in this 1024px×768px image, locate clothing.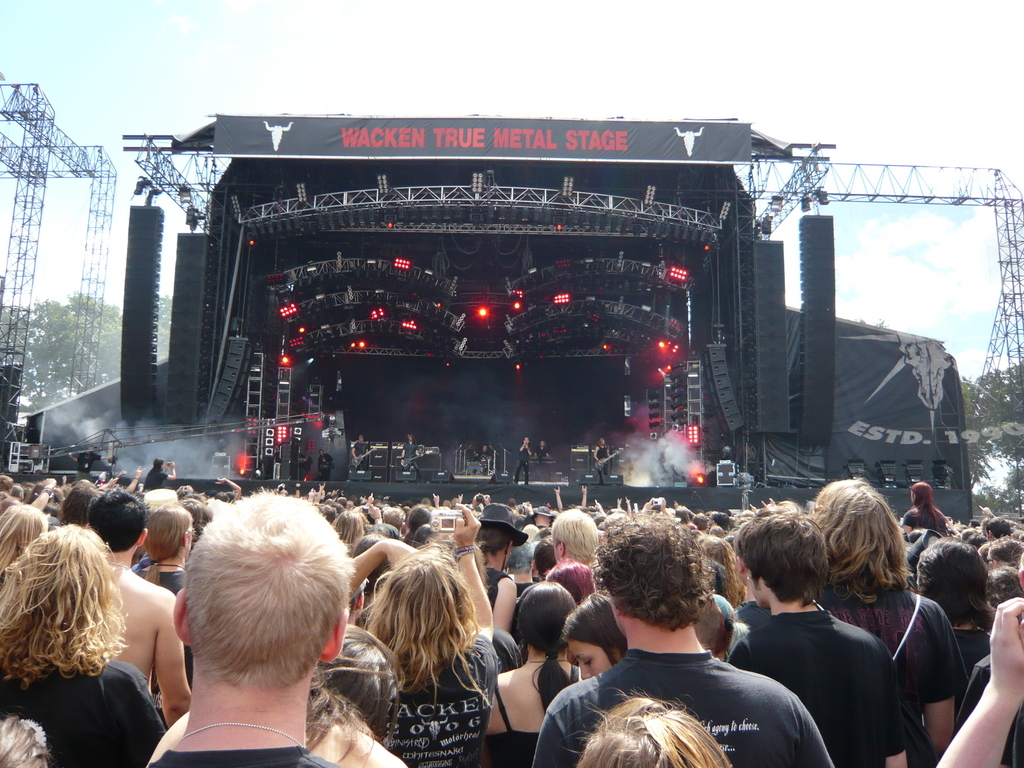
Bounding box: left=144, top=742, right=345, bottom=767.
